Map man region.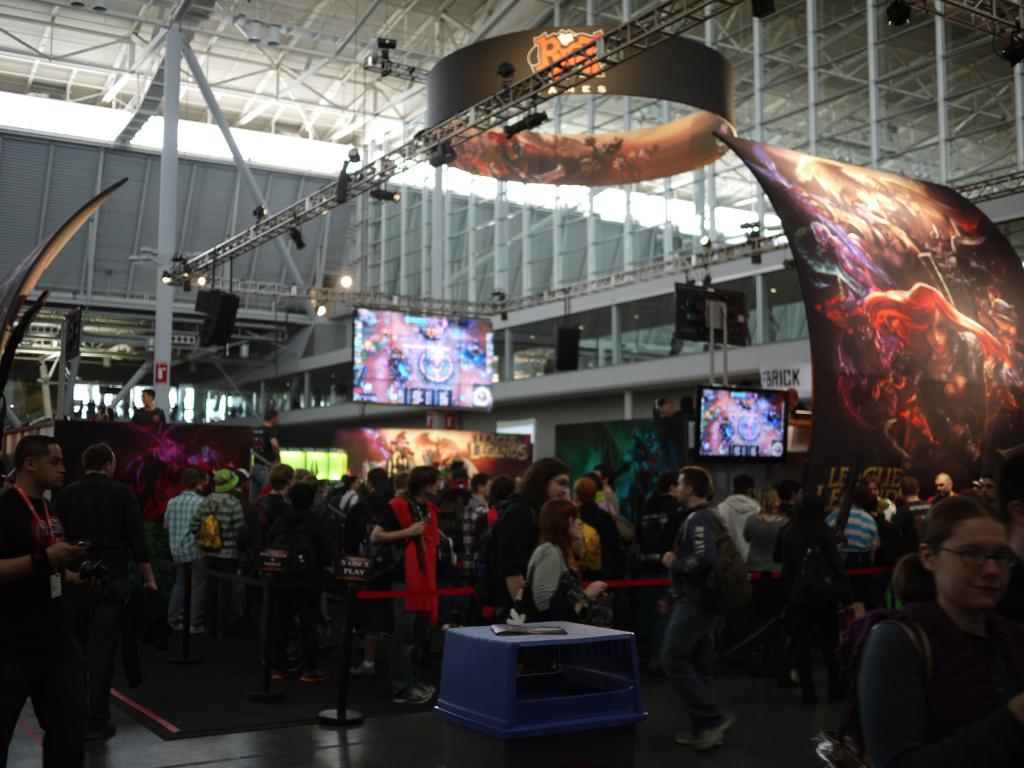
Mapped to select_region(460, 470, 493, 580).
